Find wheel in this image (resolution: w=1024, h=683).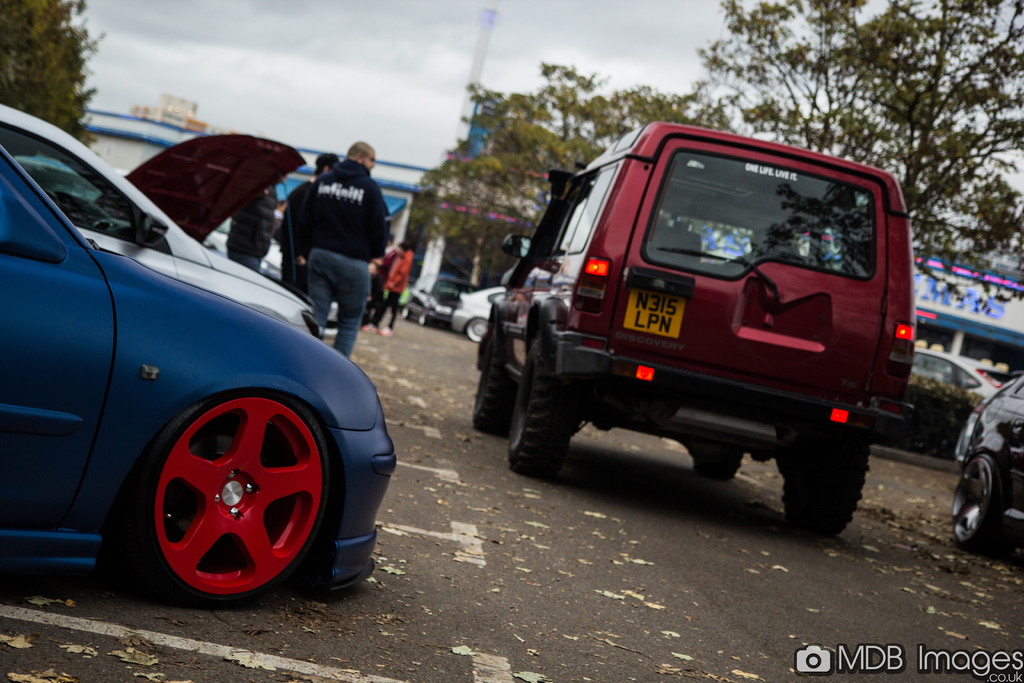
<bbox>949, 456, 1005, 553</bbox>.
